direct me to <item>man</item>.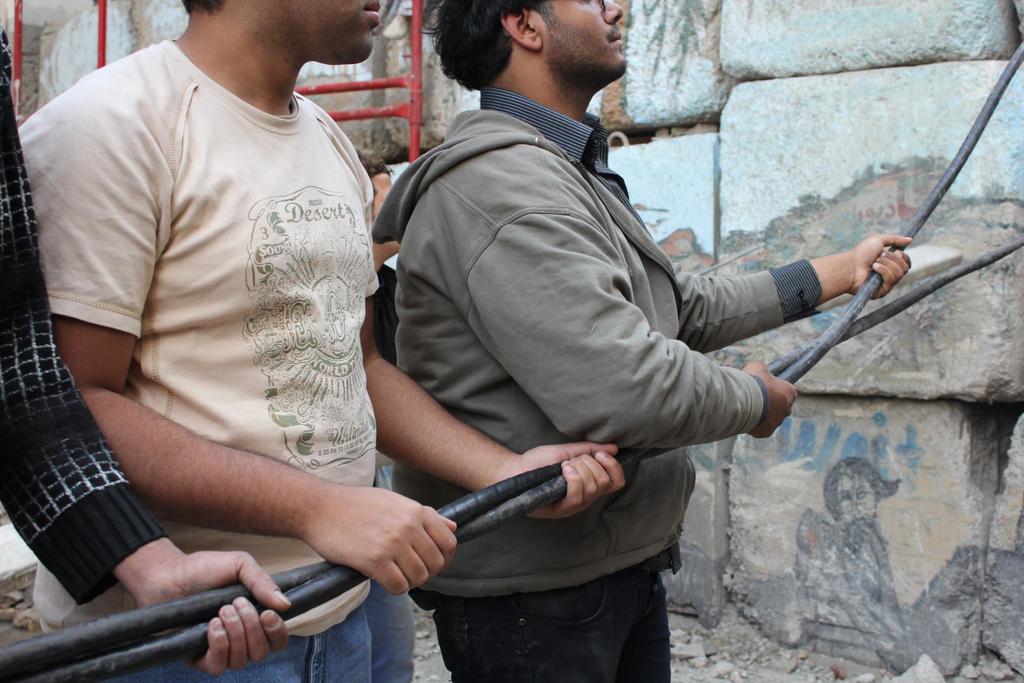
Direction: 356, 147, 417, 682.
